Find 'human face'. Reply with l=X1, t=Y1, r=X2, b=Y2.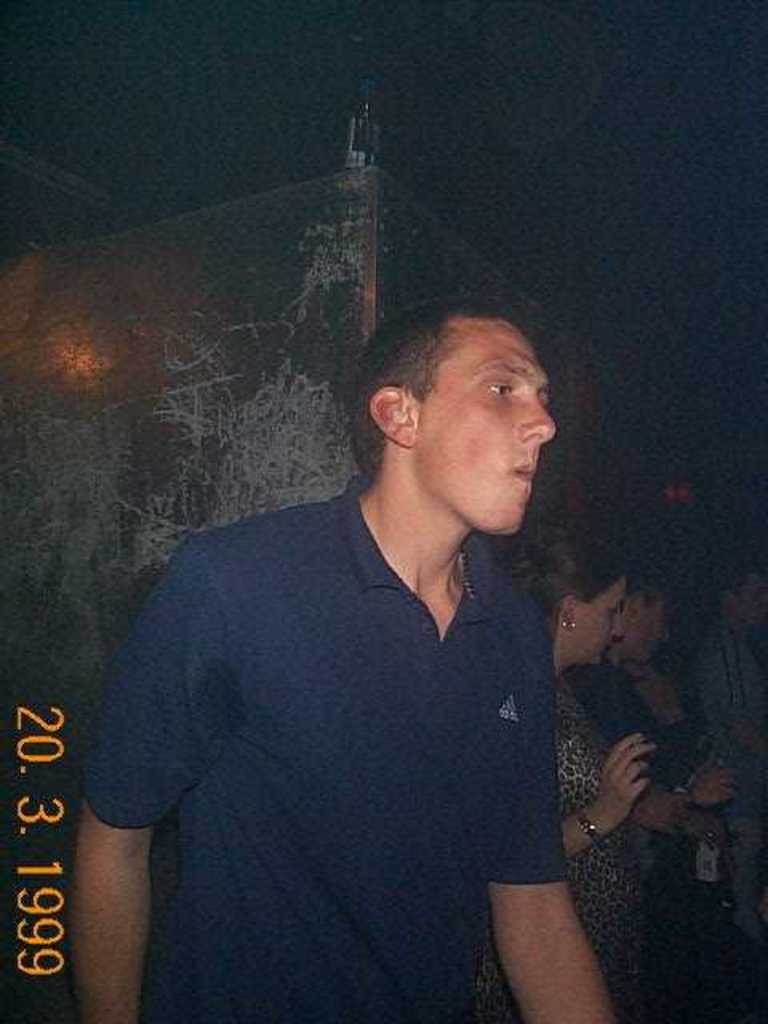
l=571, t=571, r=626, b=674.
